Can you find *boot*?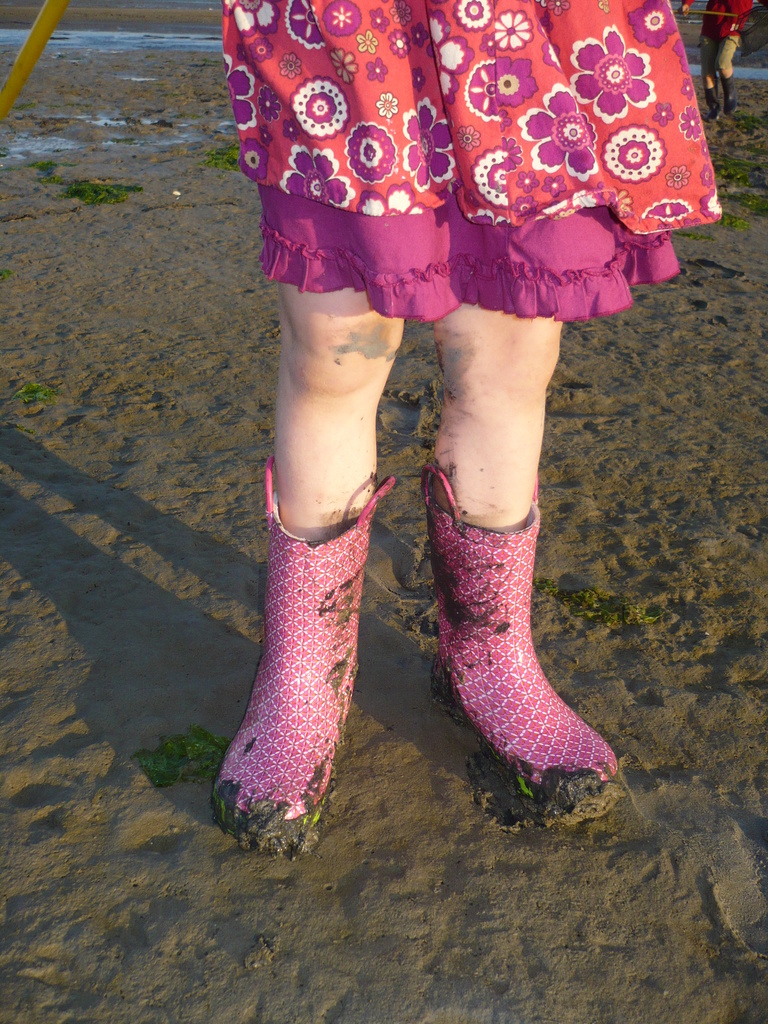
Yes, bounding box: <box>429,471,623,824</box>.
